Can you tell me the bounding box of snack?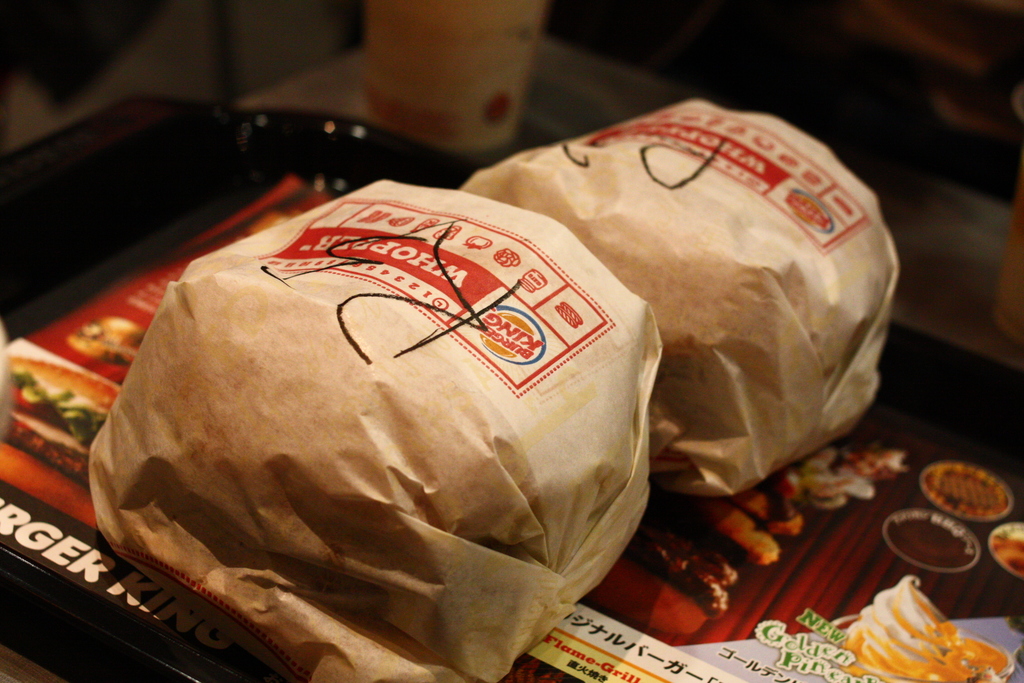
bbox(64, 322, 149, 368).
